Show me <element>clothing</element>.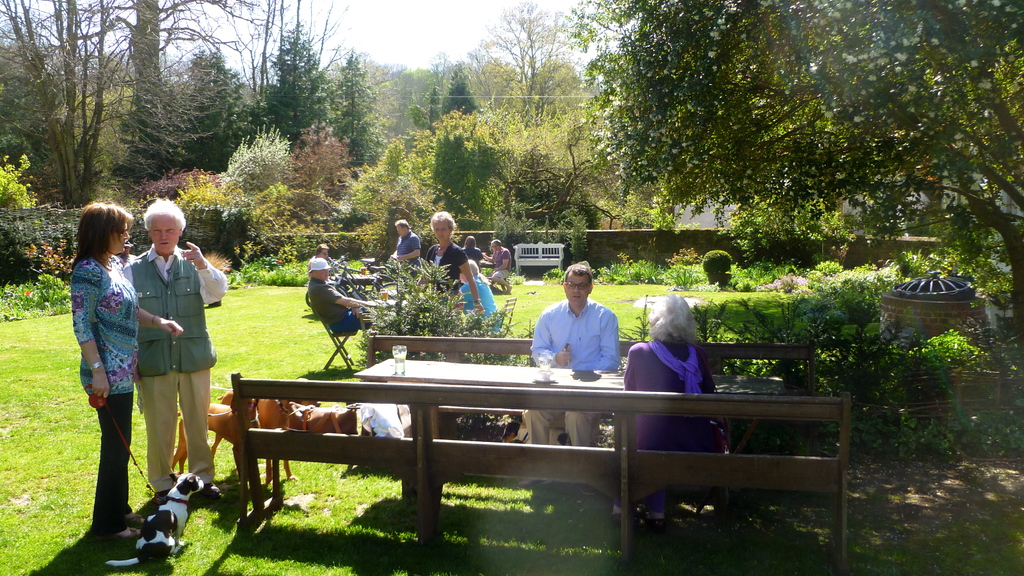
<element>clothing</element> is here: x1=457 y1=280 x2=506 y2=334.
